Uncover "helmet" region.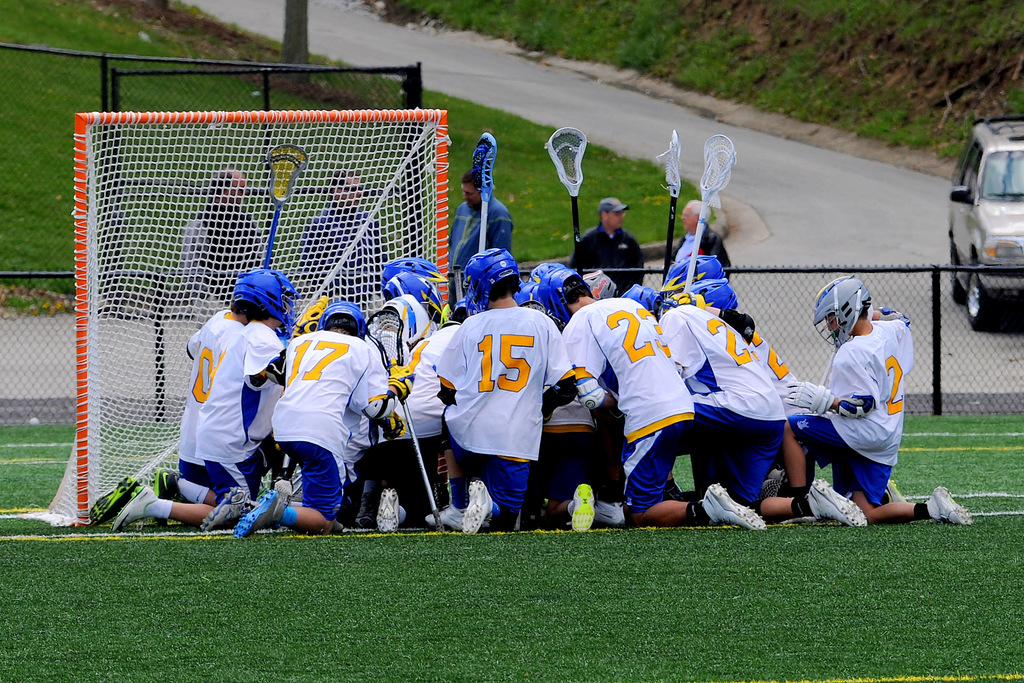
Uncovered: pyautogui.locateOnScreen(374, 296, 430, 347).
